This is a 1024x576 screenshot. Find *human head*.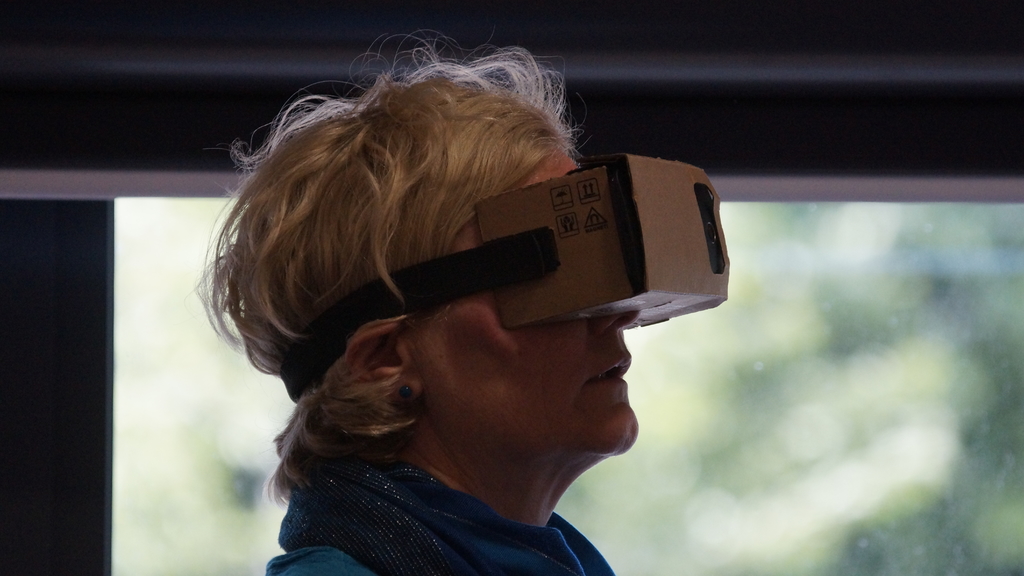
Bounding box: (221, 79, 642, 503).
